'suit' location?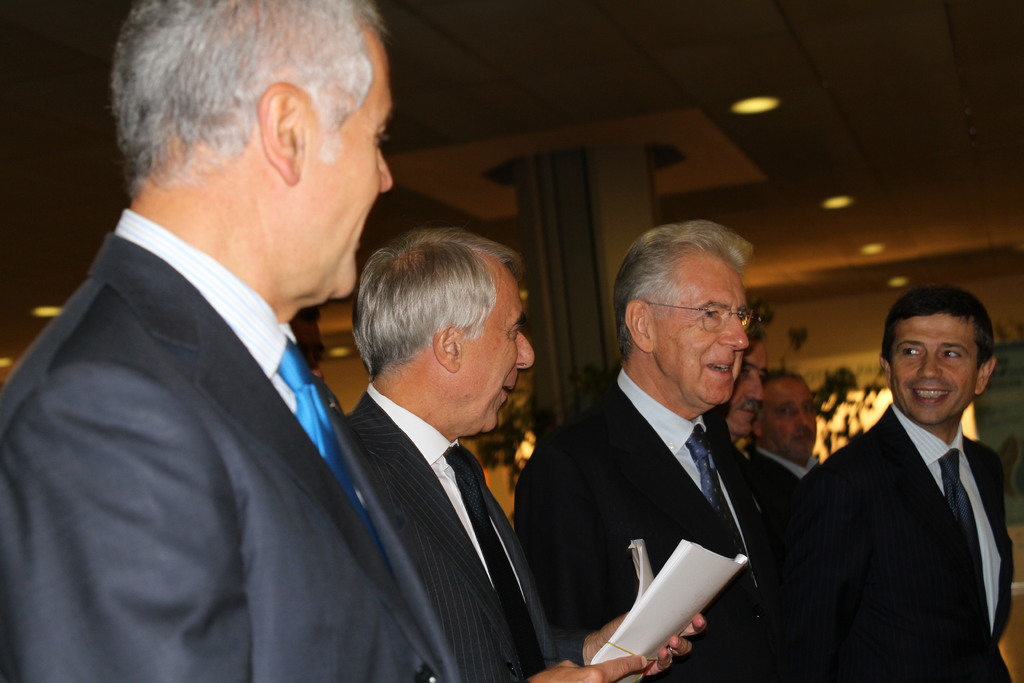
pyautogui.locateOnScreen(754, 445, 815, 491)
